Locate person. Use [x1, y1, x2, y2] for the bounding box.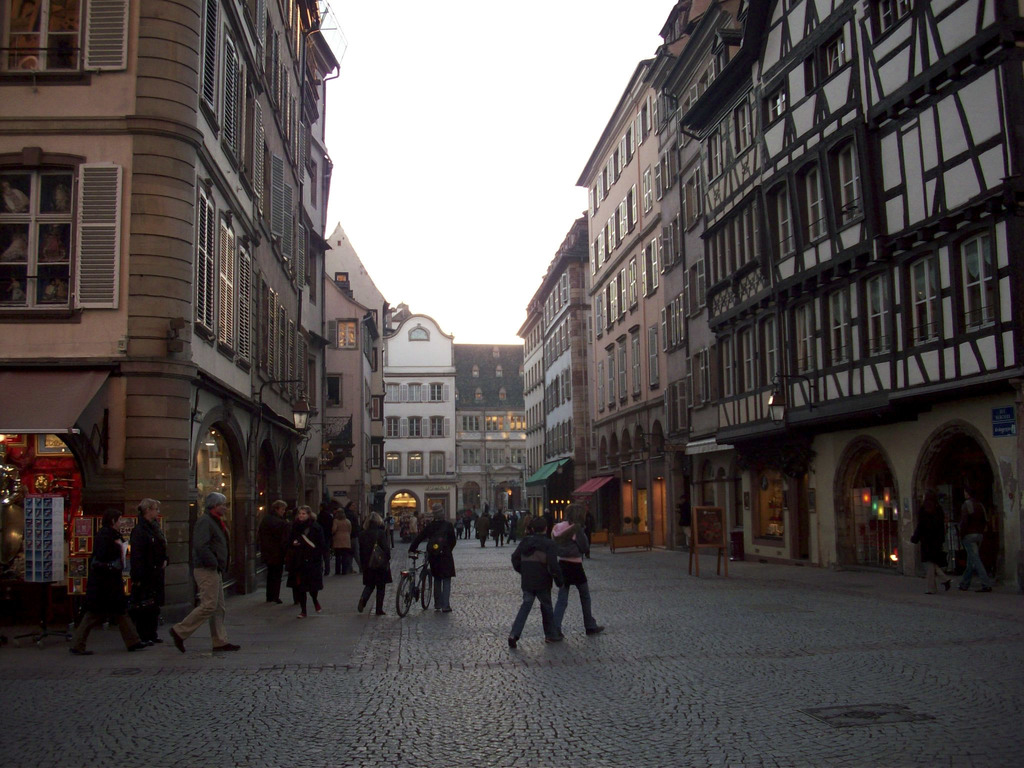
[166, 488, 243, 650].
